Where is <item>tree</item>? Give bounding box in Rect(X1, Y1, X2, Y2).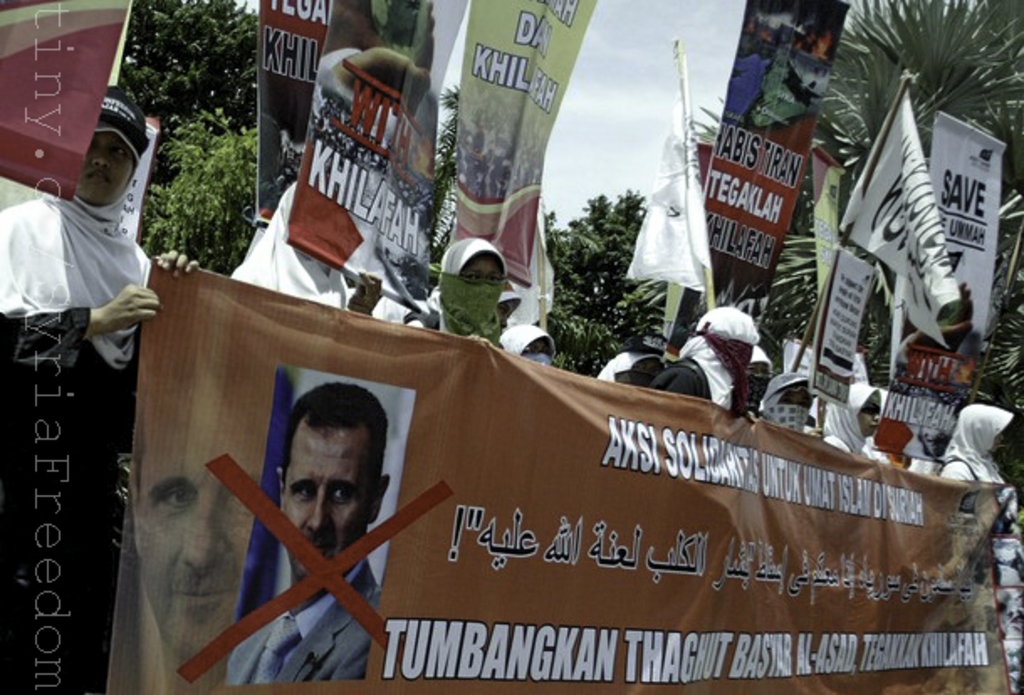
Rect(109, 0, 272, 270).
